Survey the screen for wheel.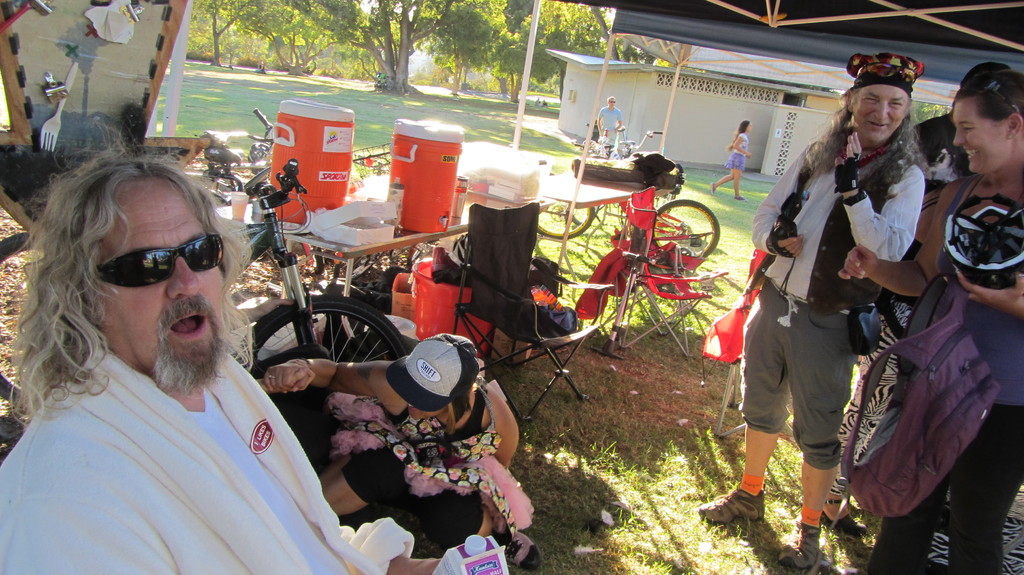
Survey found: [0, 231, 47, 407].
